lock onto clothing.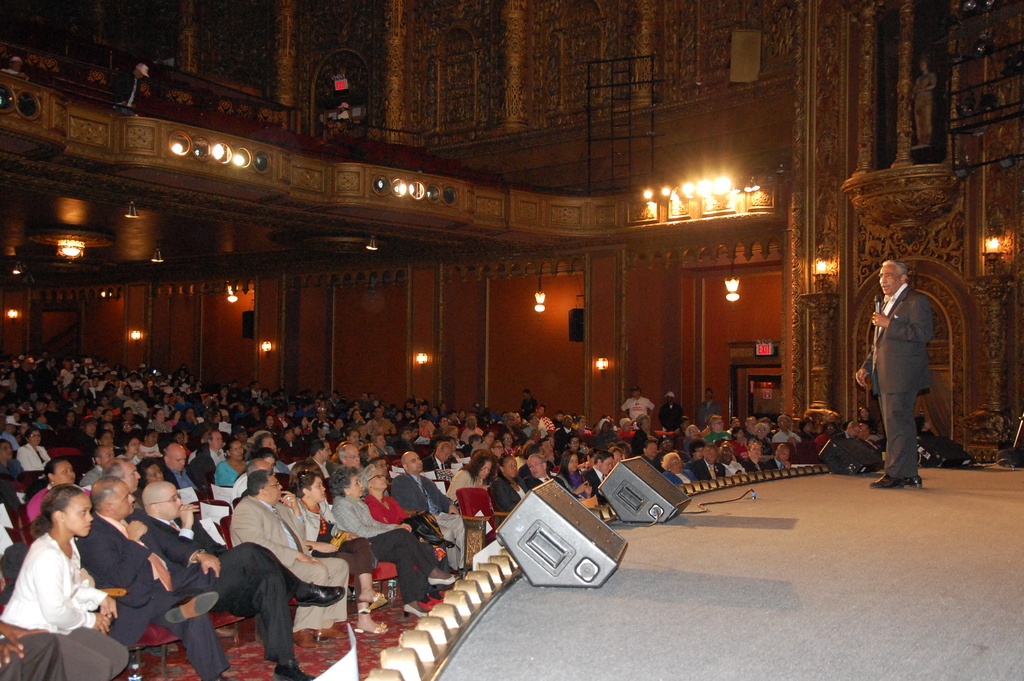
Locked: {"left": 188, "top": 443, "right": 227, "bottom": 472}.
